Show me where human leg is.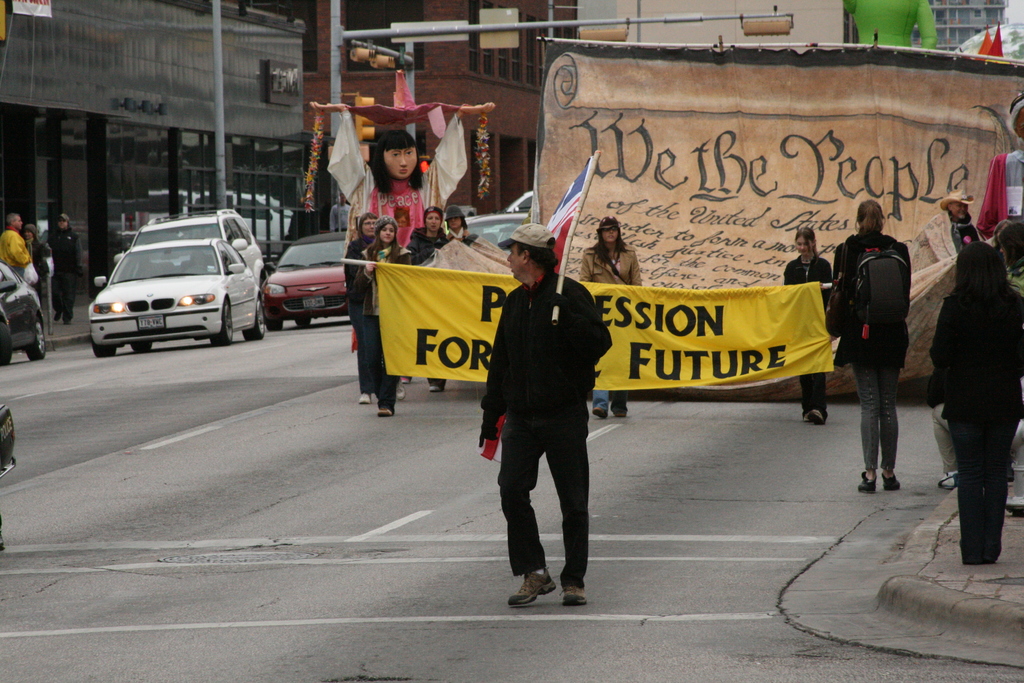
human leg is at region(541, 400, 591, 603).
